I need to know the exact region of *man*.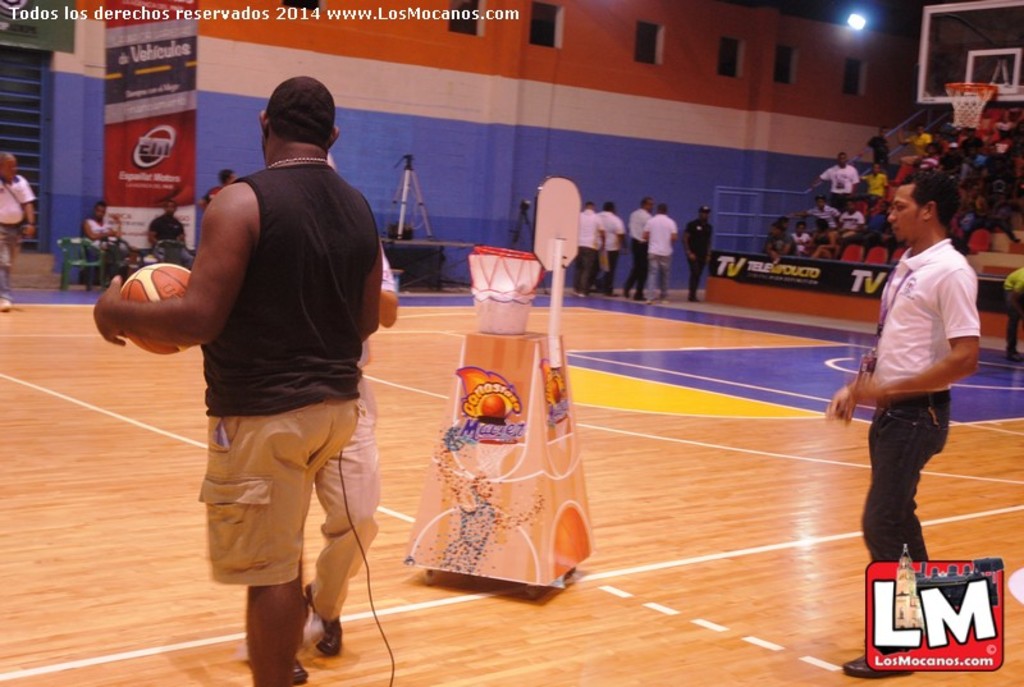
Region: bbox=[0, 143, 31, 315].
